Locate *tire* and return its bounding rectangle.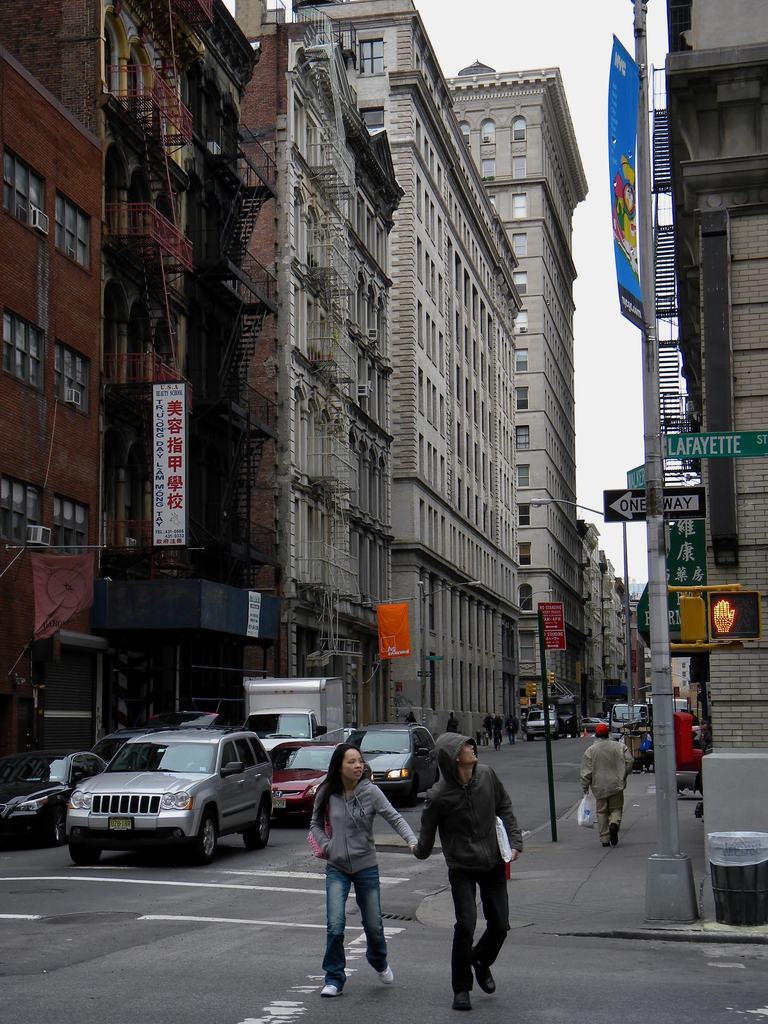
bbox(241, 796, 271, 853).
